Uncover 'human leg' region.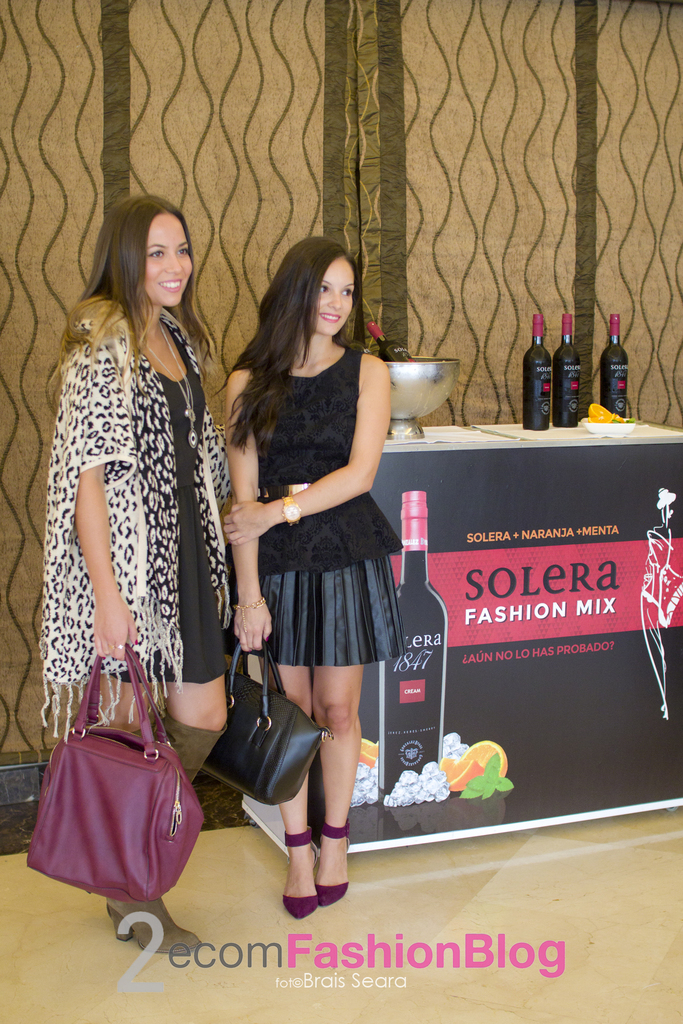
Uncovered: bbox=(323, 664, 358, 904).
